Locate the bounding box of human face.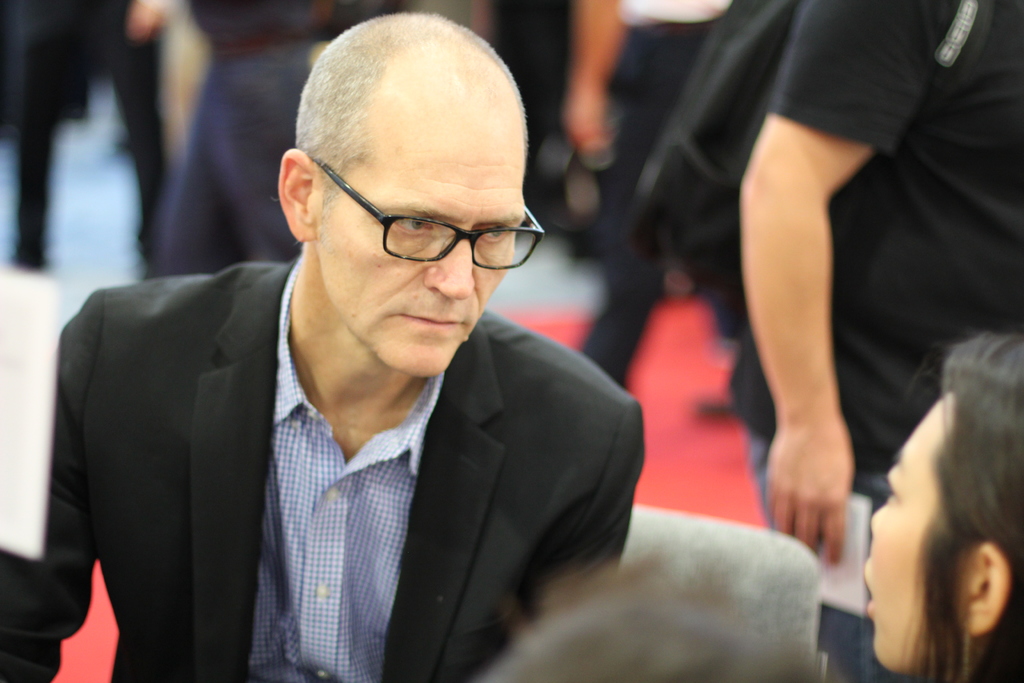
Bounding box: crop(863, 391, 952, 670).
